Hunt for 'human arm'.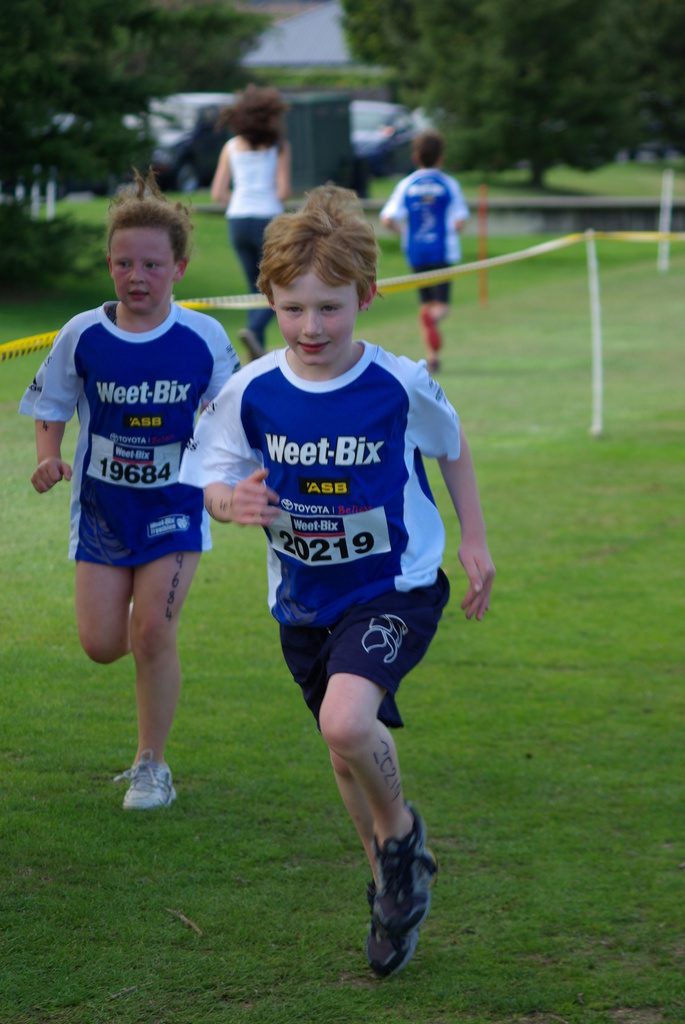
Hunted down at l=205, t=137, r=232, b=205.
